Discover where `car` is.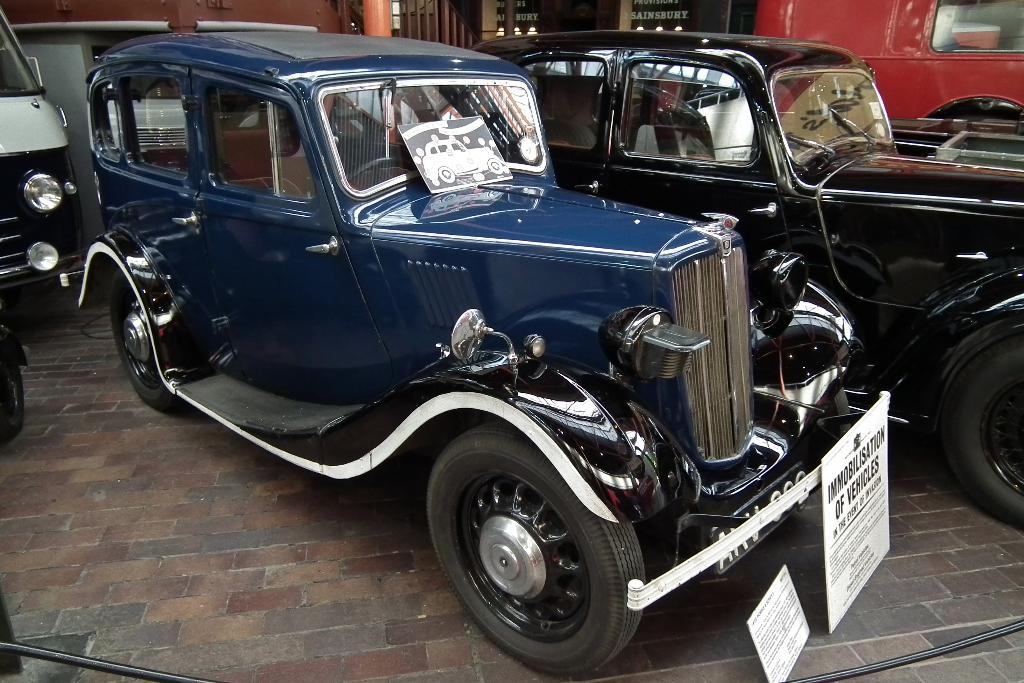
Discovered at bbox(0, 0, 83, 293).
